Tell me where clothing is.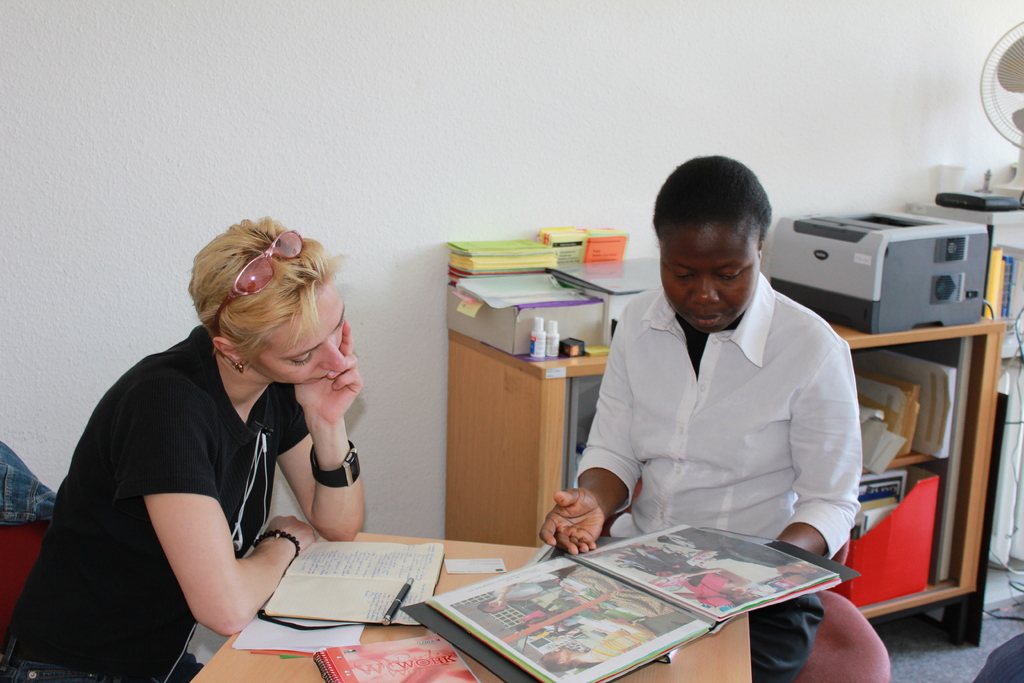
clothing is at BBox(588, 609, 695, 666).
